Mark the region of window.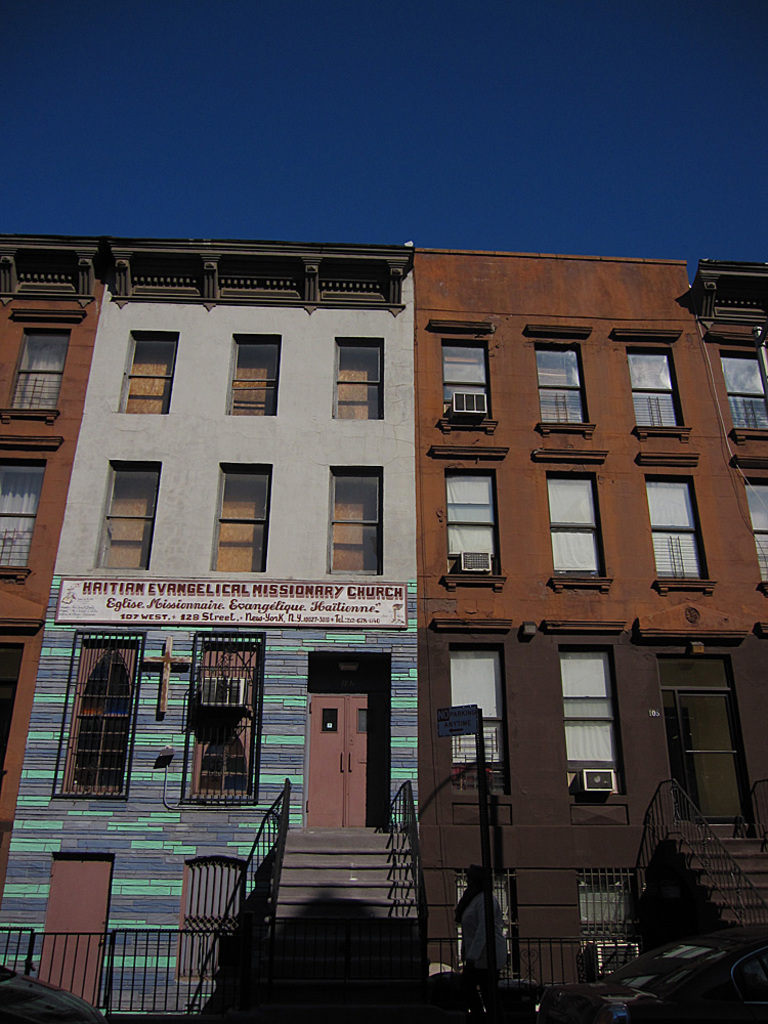
Region: bbox(449, 328, 495, 409).
